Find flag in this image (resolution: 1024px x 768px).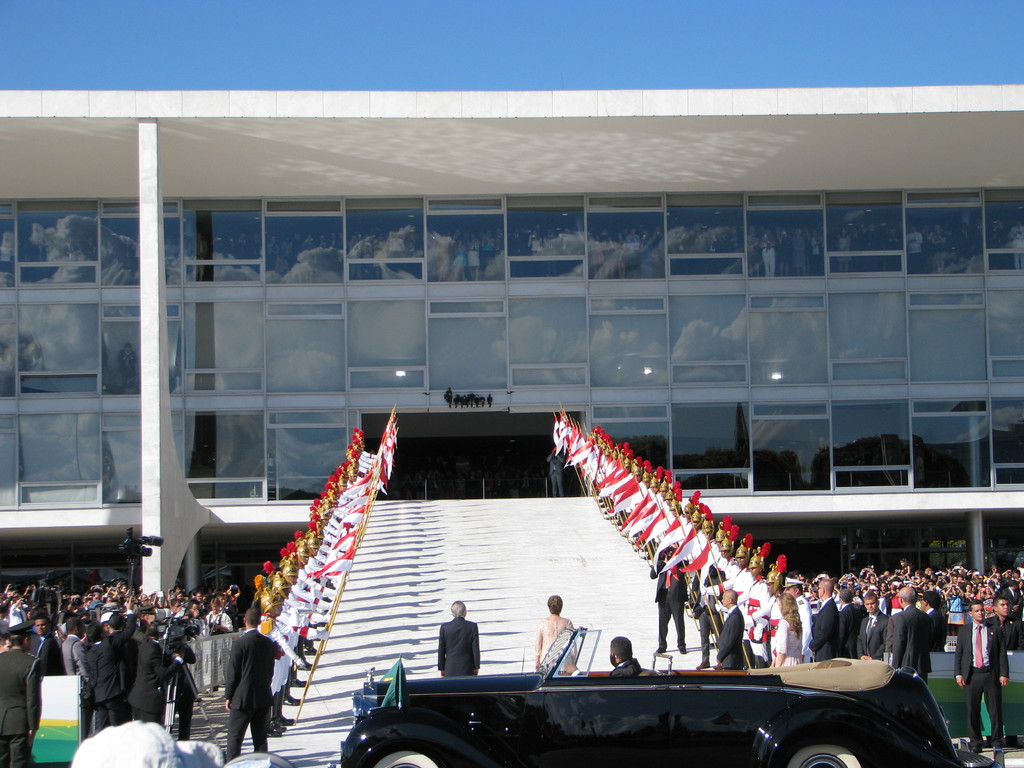
632/508/669/548.
